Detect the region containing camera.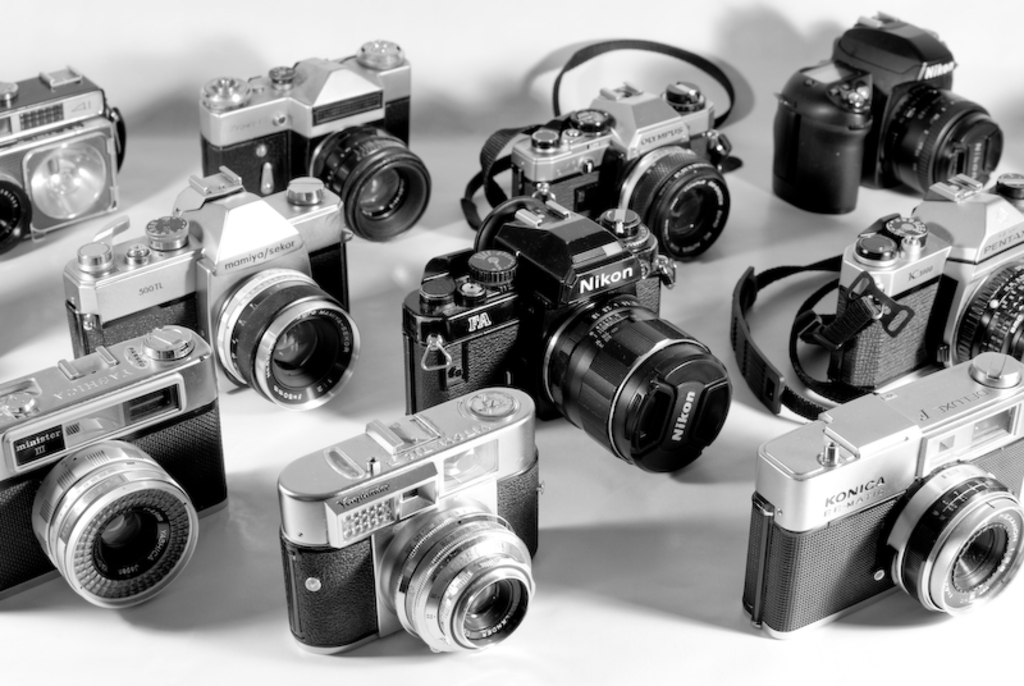
x1=827 y1=161 x2=1023 y2=393.
